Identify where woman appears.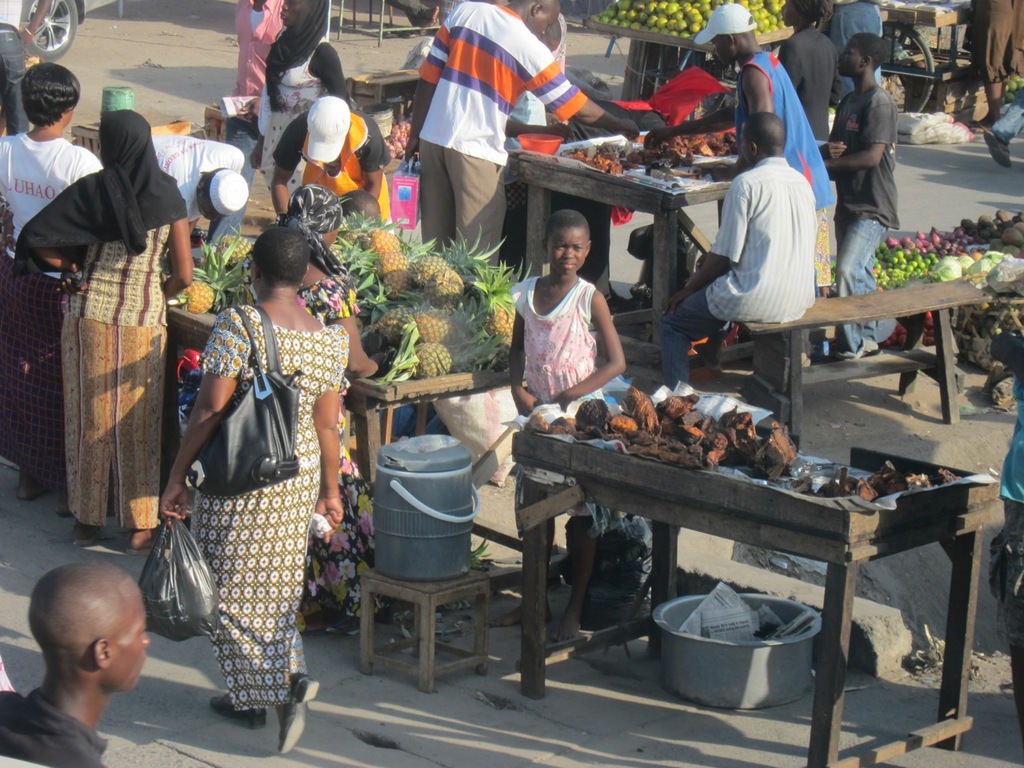
Appears at (left=226, top=185, right=379, bottom=626).
